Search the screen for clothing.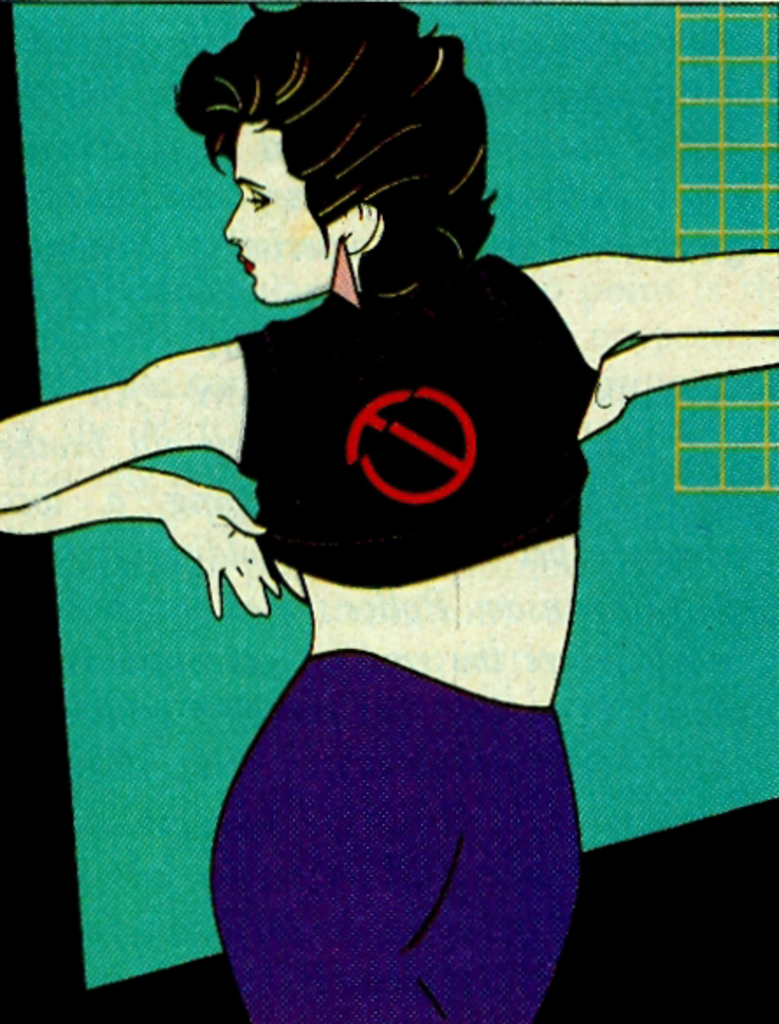
Found at bbox(209, 289, 584, 1022).
